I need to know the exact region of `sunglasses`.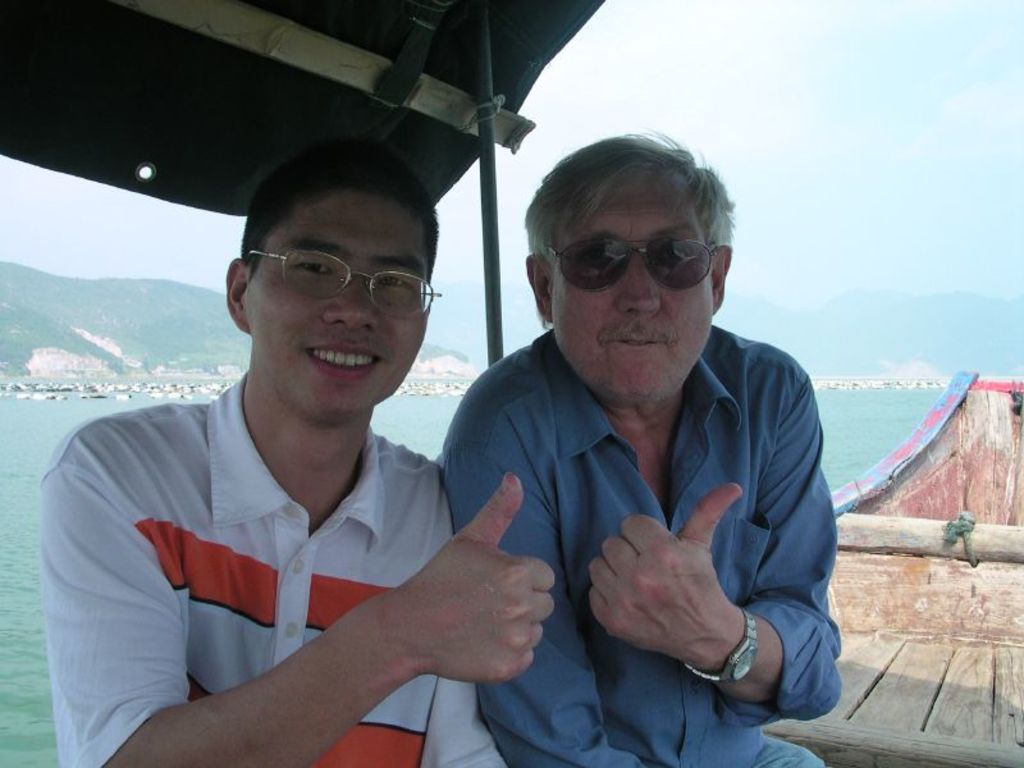
Region: crop(550, 233, 717, 292).
